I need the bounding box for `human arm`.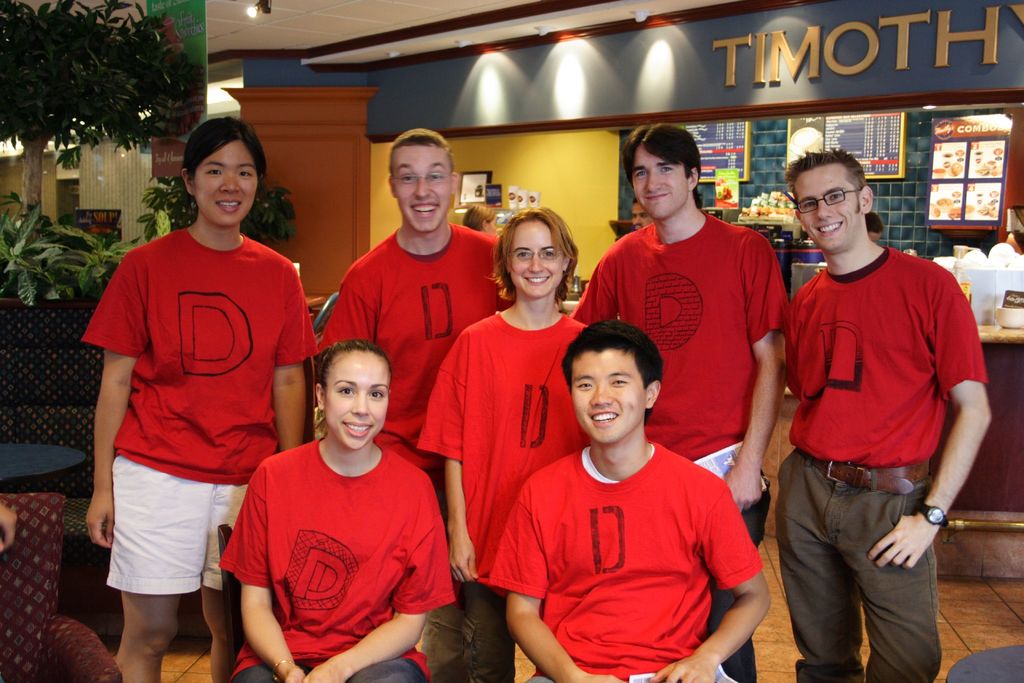
Here it is: [218,462,317,682].
